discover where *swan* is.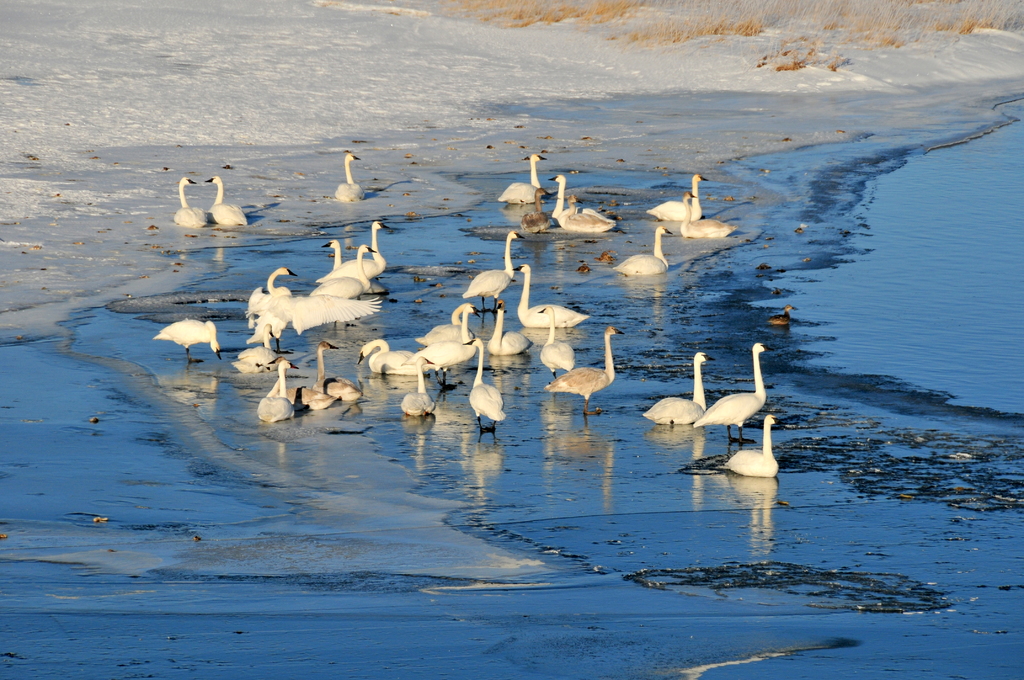
Discovered at <box>544,324,625,421</box>.
